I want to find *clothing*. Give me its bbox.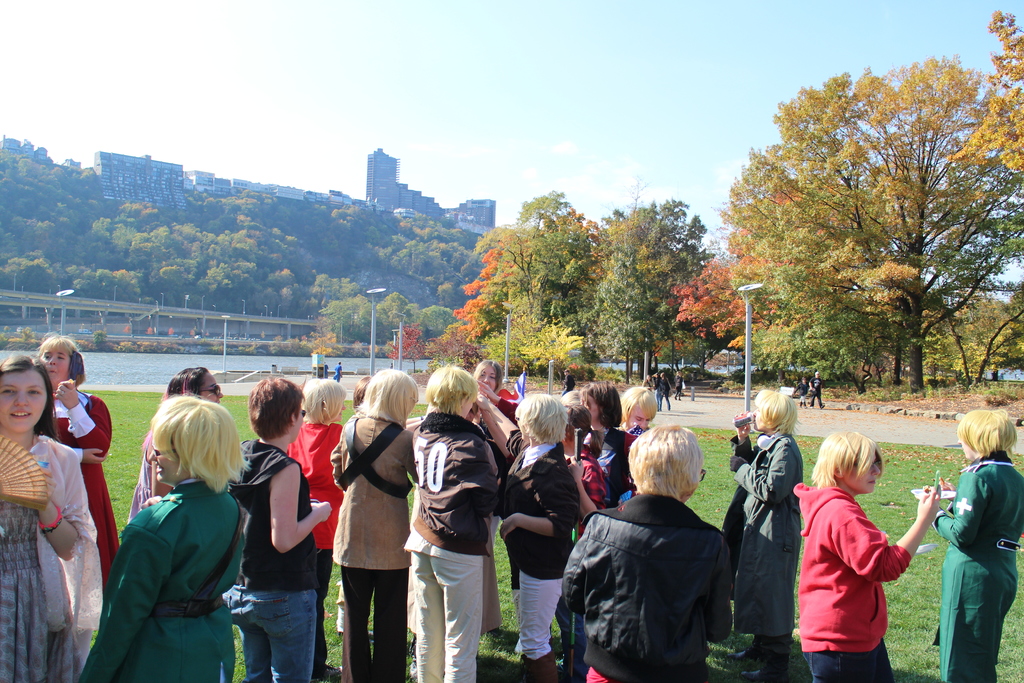
<region>225, 443, 316, 682</region>.
